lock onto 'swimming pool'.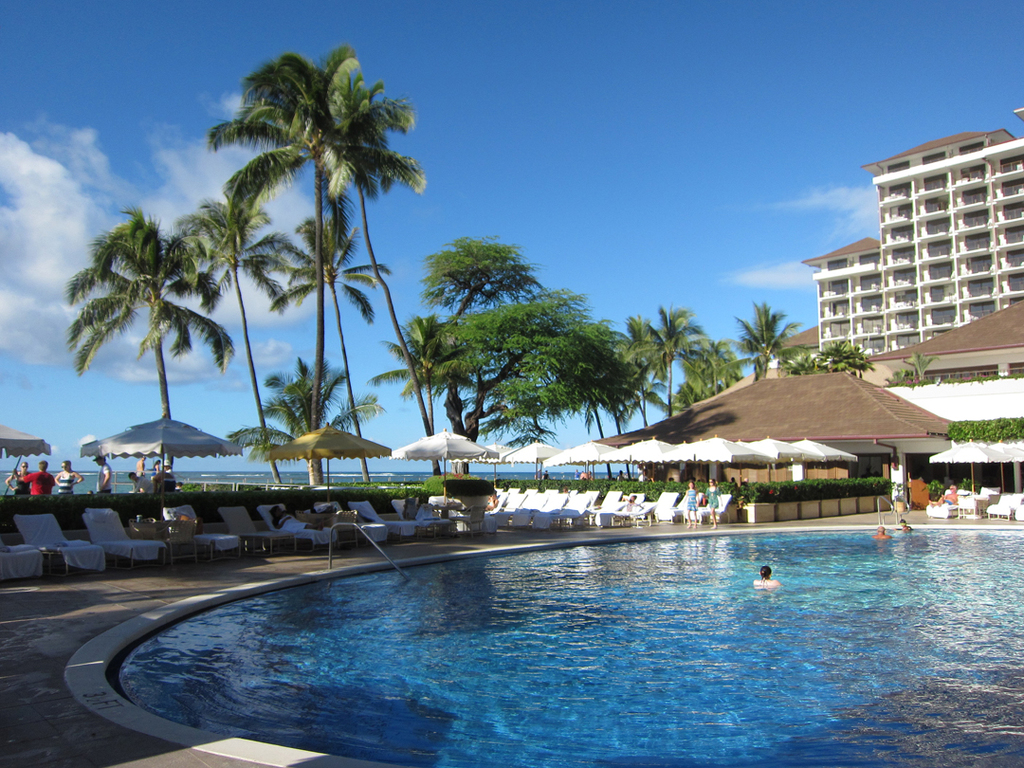
Locked: box(62, 525, 1023, 767).
